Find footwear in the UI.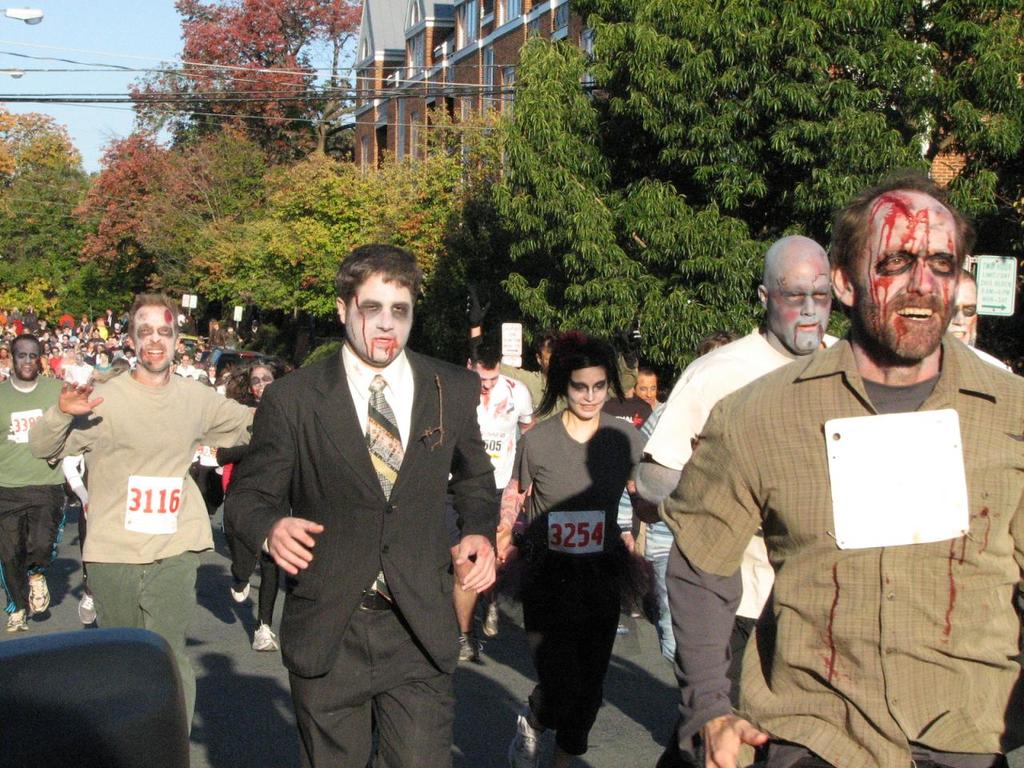
UI element at 231, 586, 252, 606.
